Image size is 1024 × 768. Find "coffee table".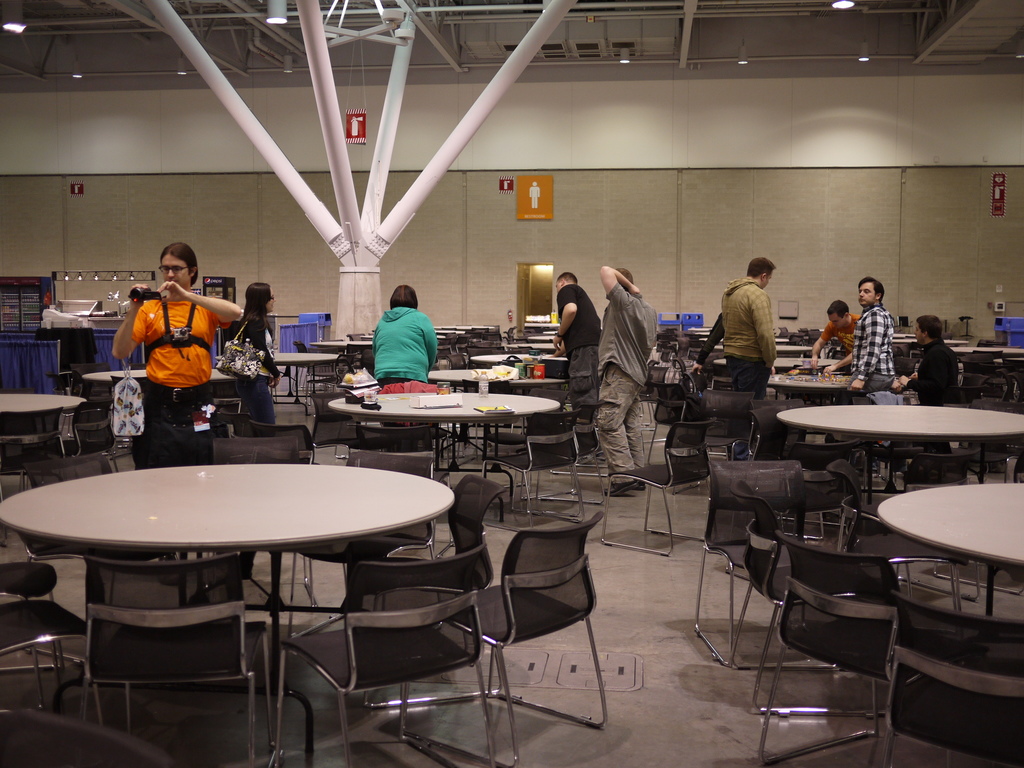
x1=0, y1=458, x2=516, y2=739.
